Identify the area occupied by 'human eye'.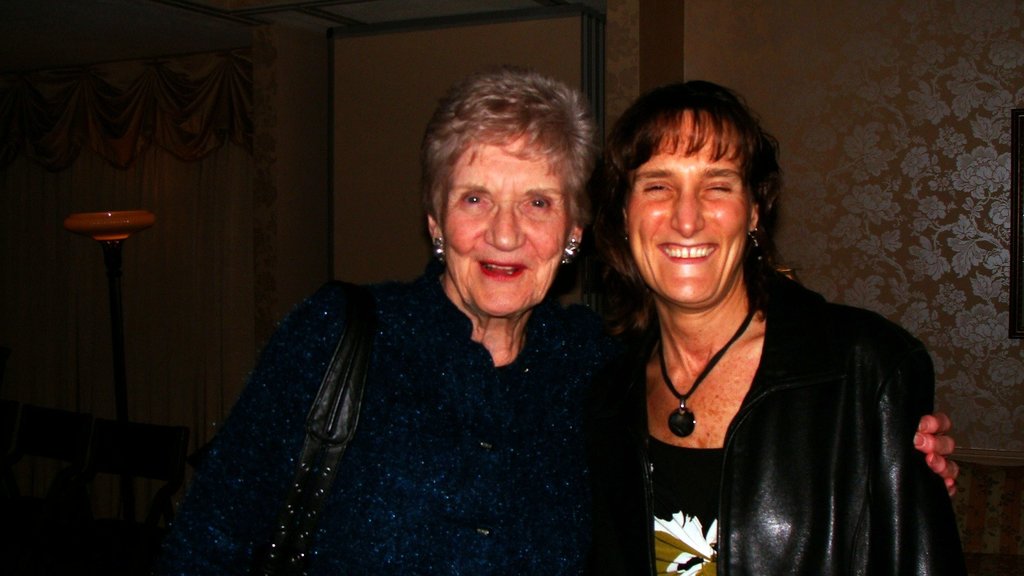
Area: BBox(701, 177, 735, 198).
